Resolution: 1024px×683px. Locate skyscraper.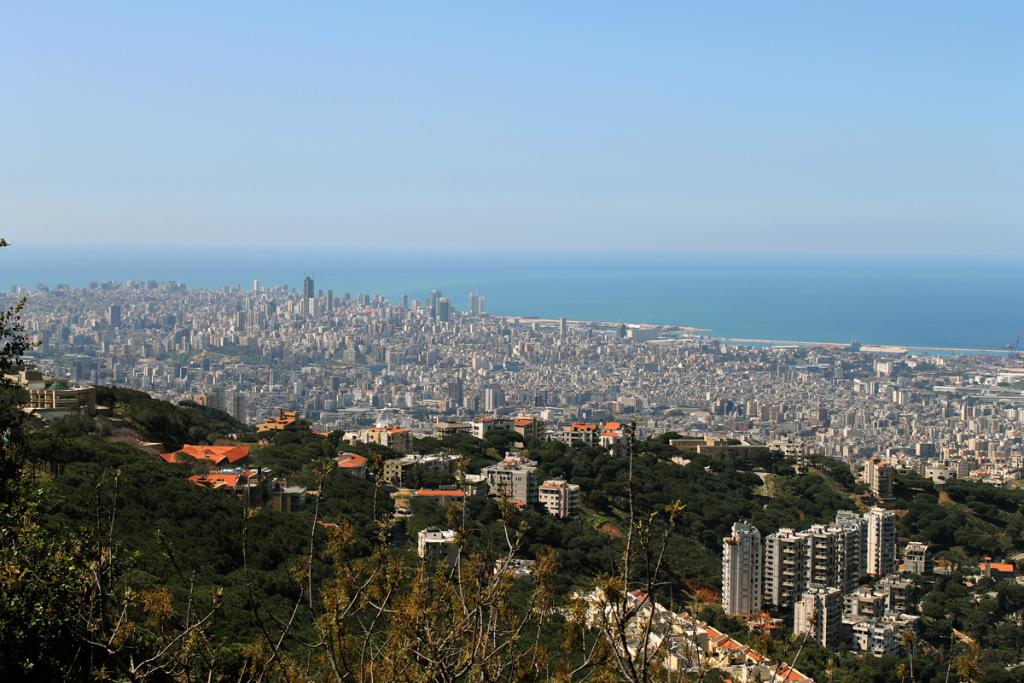
left=718, top=516, right=761, bottom=623.
